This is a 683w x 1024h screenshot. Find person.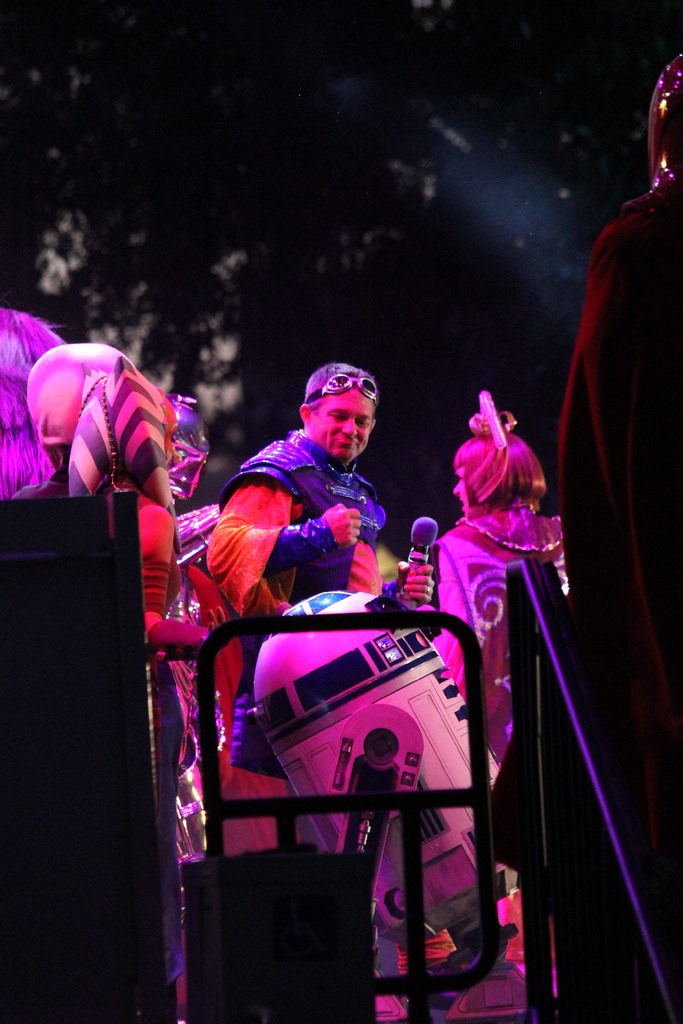
Bounding box: <box>167,393,227,1005</box>.
